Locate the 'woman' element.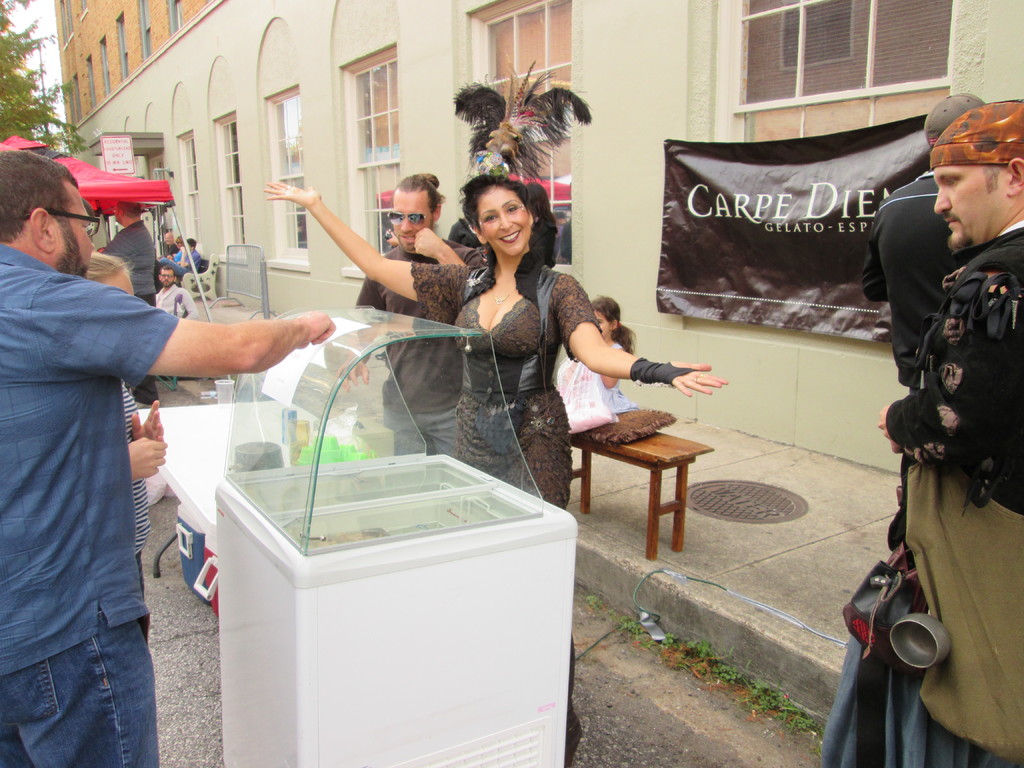
Element bbox: (265,180,728,766).
